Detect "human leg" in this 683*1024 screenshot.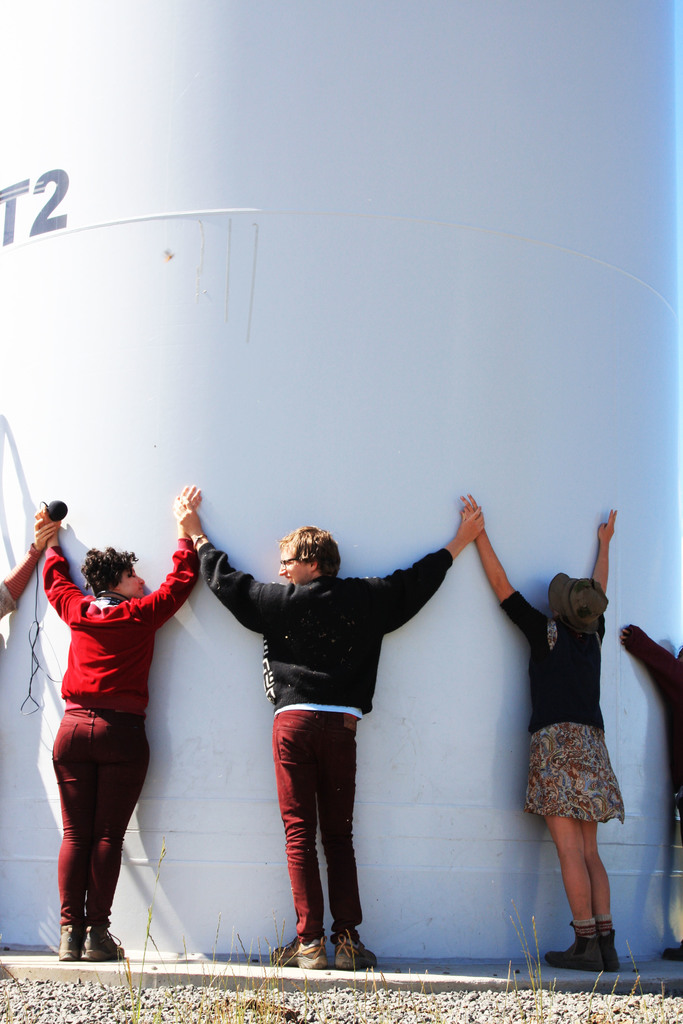
Detection: left=537, top=721, right=604, bottom=973.
